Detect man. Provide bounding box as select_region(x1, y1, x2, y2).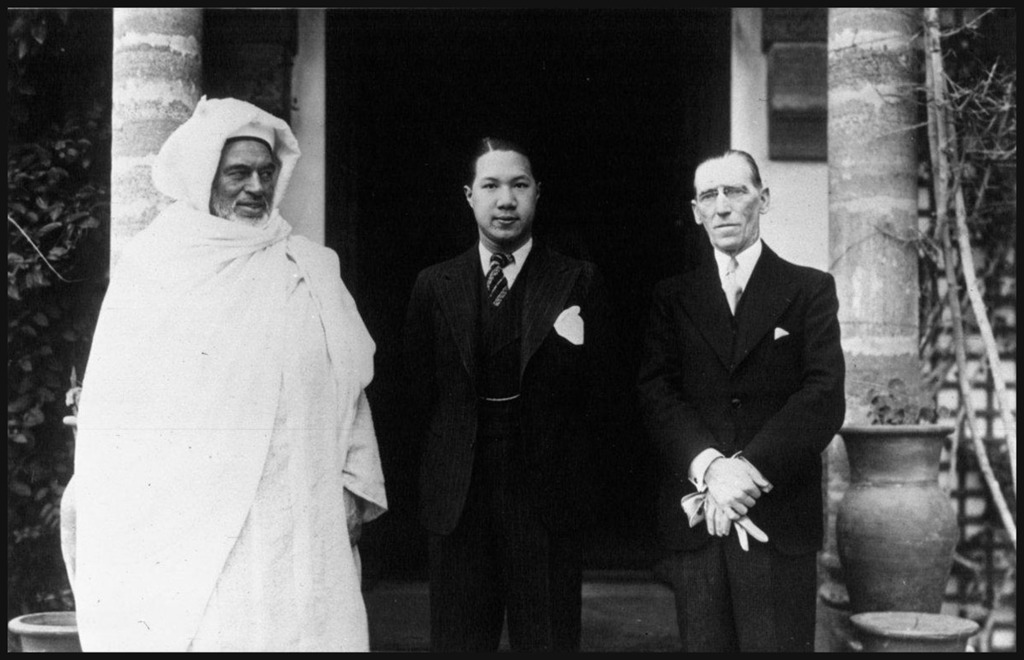
select_region(59, 92, 385, 651).
